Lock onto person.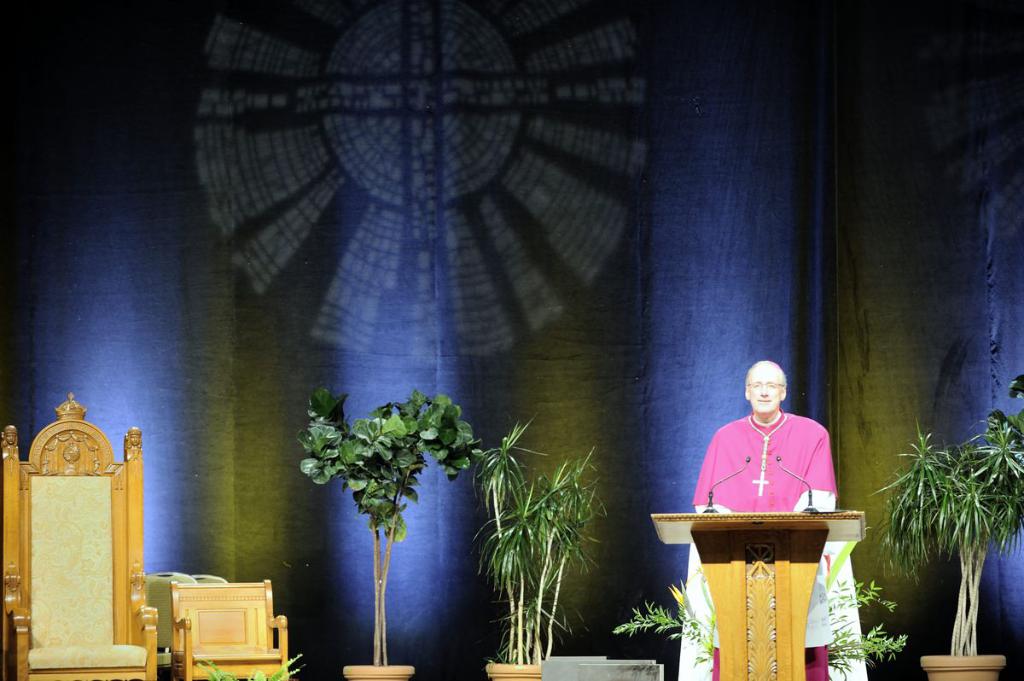
Locked: rect(713, 358, 832, 546).
